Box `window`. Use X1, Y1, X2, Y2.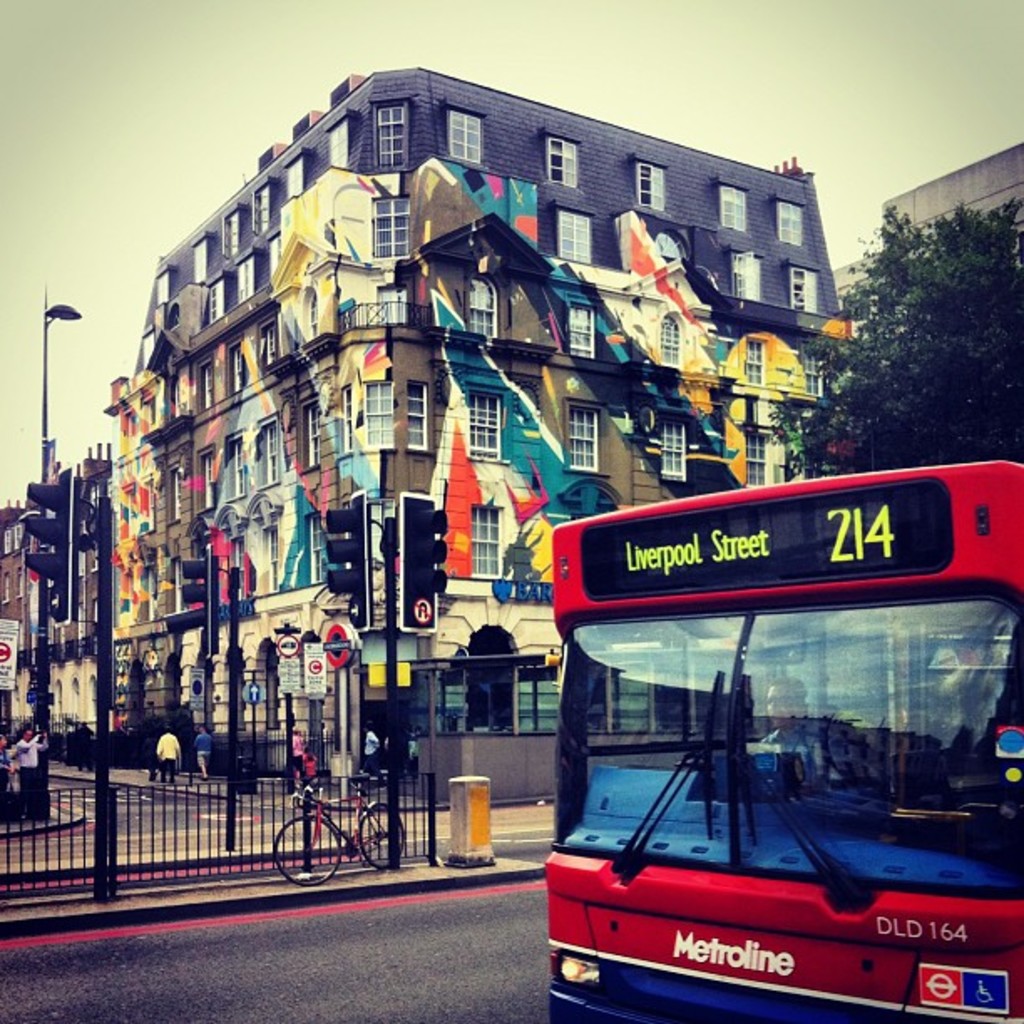
567, 301, 596, 365.
